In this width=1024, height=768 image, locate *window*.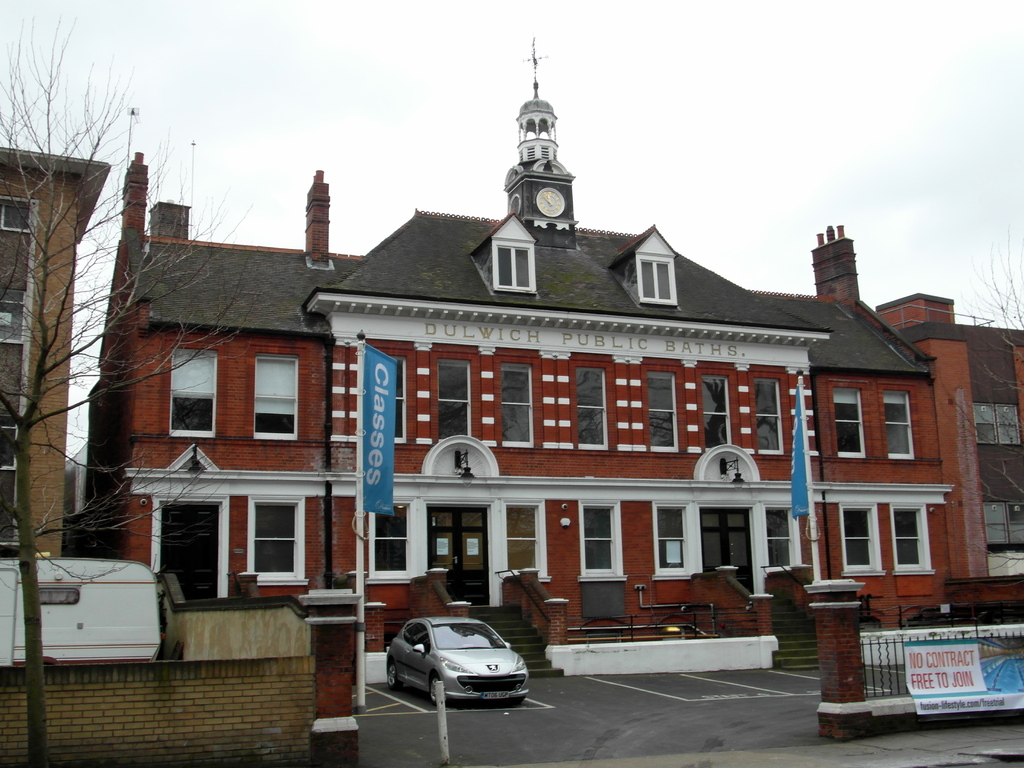
Bounding box: [984,497,1021,561].
